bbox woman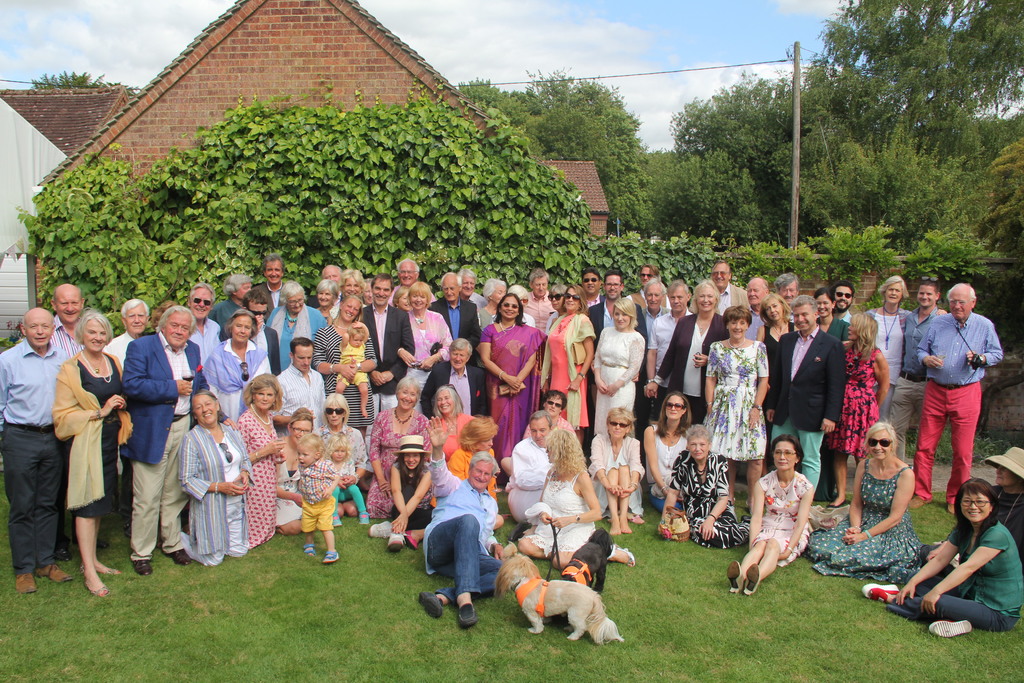
<region>367, 438, 435, 559</region>
